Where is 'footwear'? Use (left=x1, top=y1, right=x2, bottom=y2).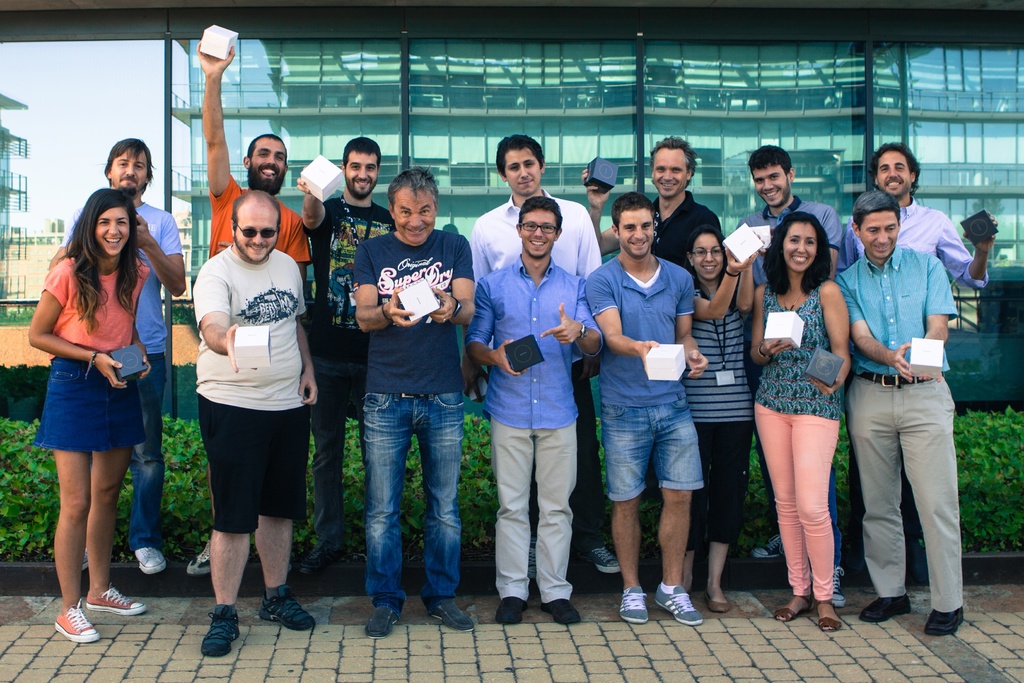
(left=753, top=534, right=781, bottom=555).
